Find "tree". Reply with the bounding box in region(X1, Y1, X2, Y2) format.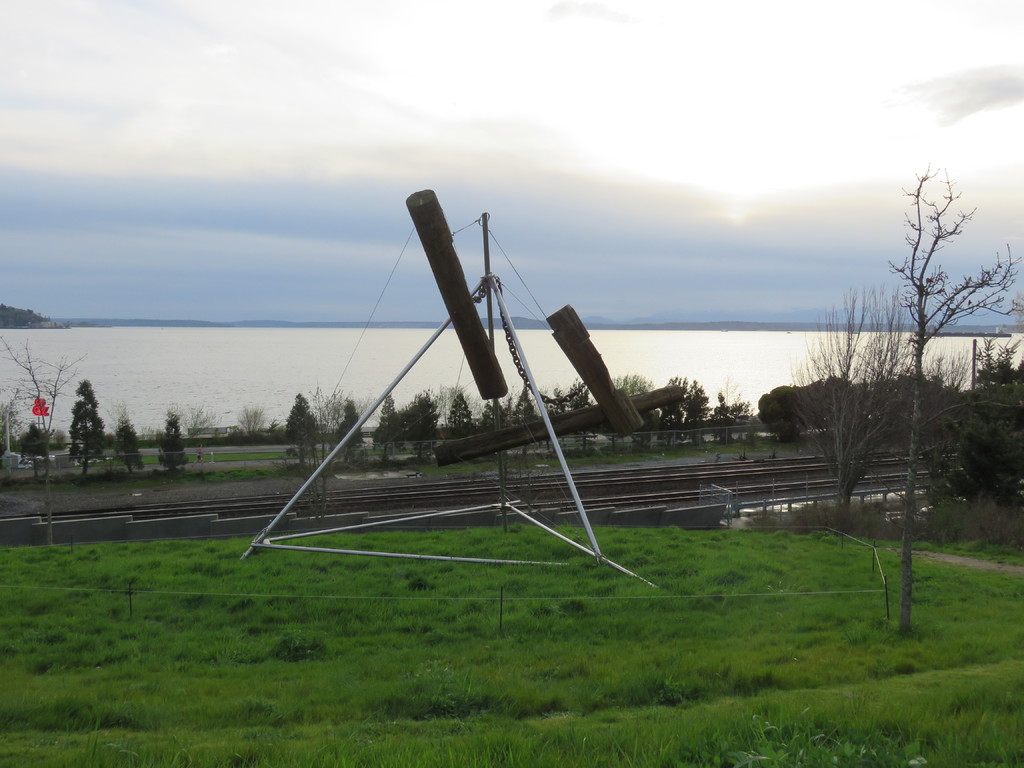
region(395, 385, 440, 447).
